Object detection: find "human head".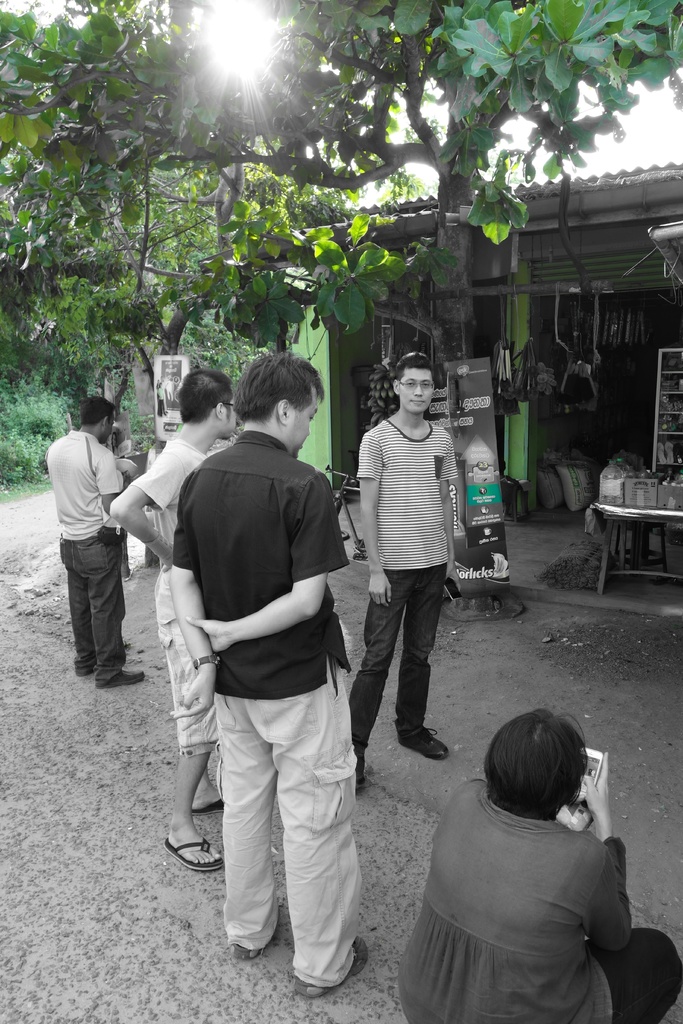
detection(485, 709, 597, 819).
